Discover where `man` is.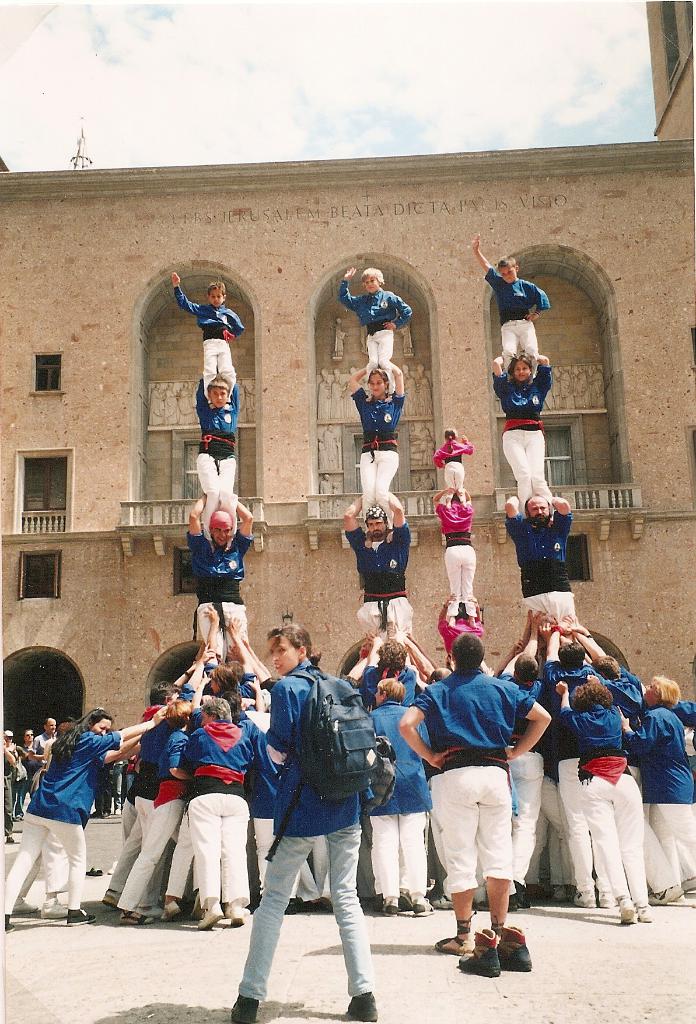
Discovered at rect(26, 716, 61, 767).
